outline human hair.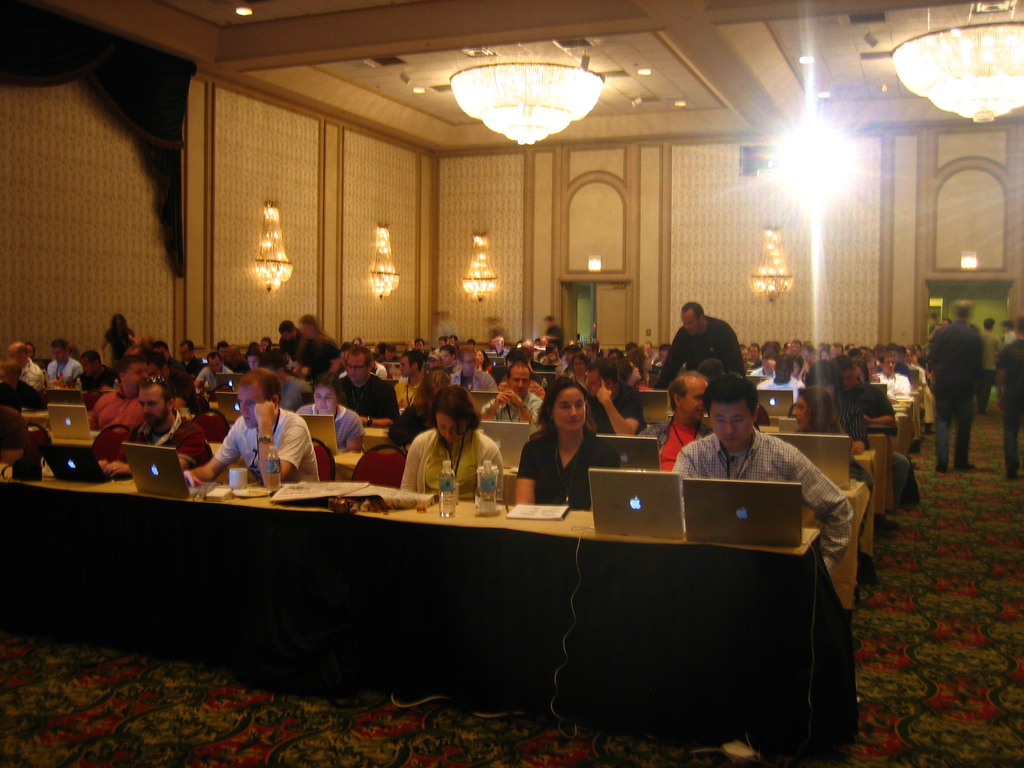
Outline: locate(706, 369, 762, 418).
